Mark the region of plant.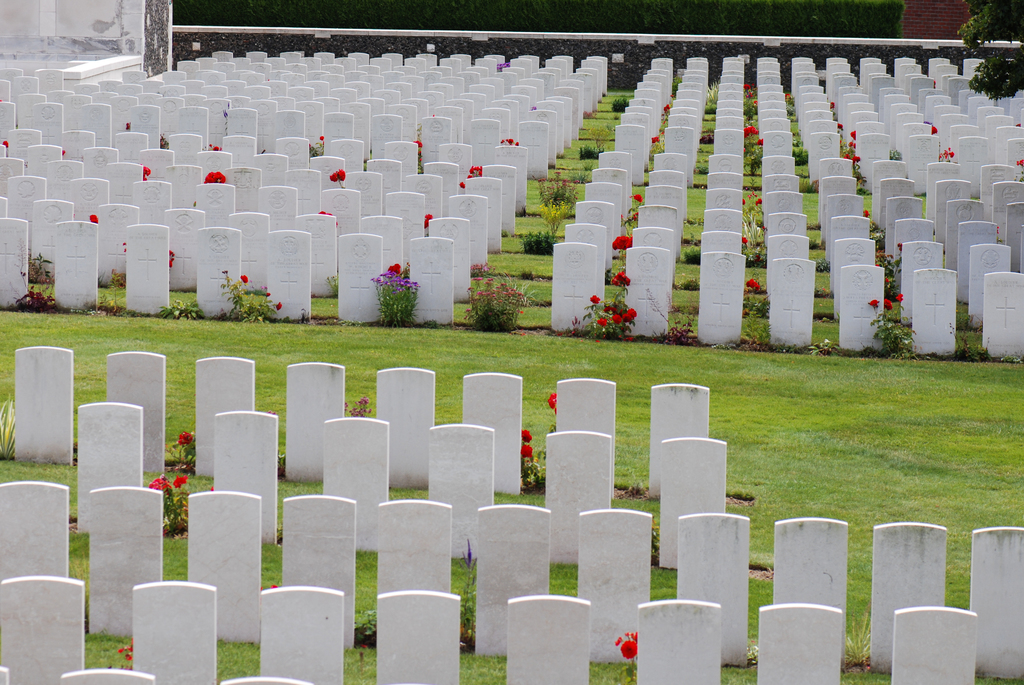
Region: rect(452, 540, 478, 652).
